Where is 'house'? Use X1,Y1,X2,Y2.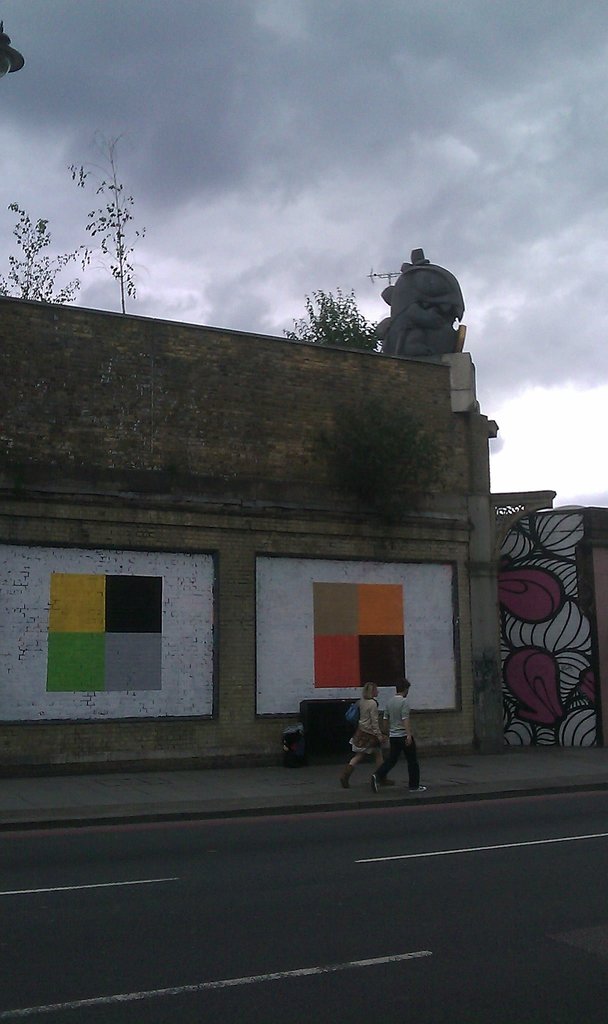
44,281,550,790.
